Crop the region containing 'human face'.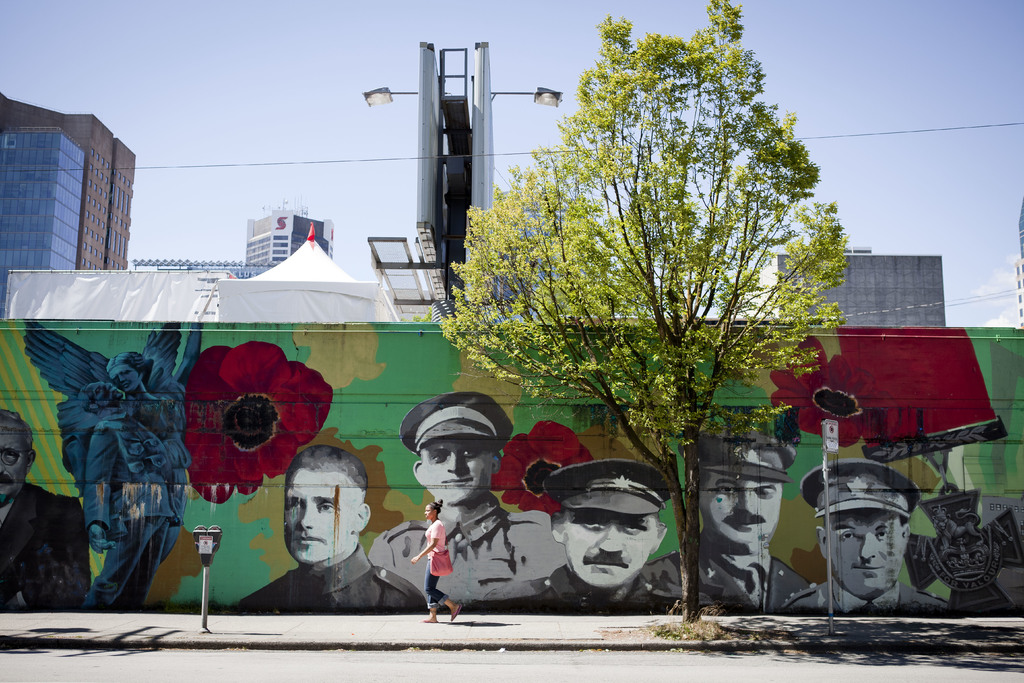
Crop region: box=[285, 461, 363, 565].
